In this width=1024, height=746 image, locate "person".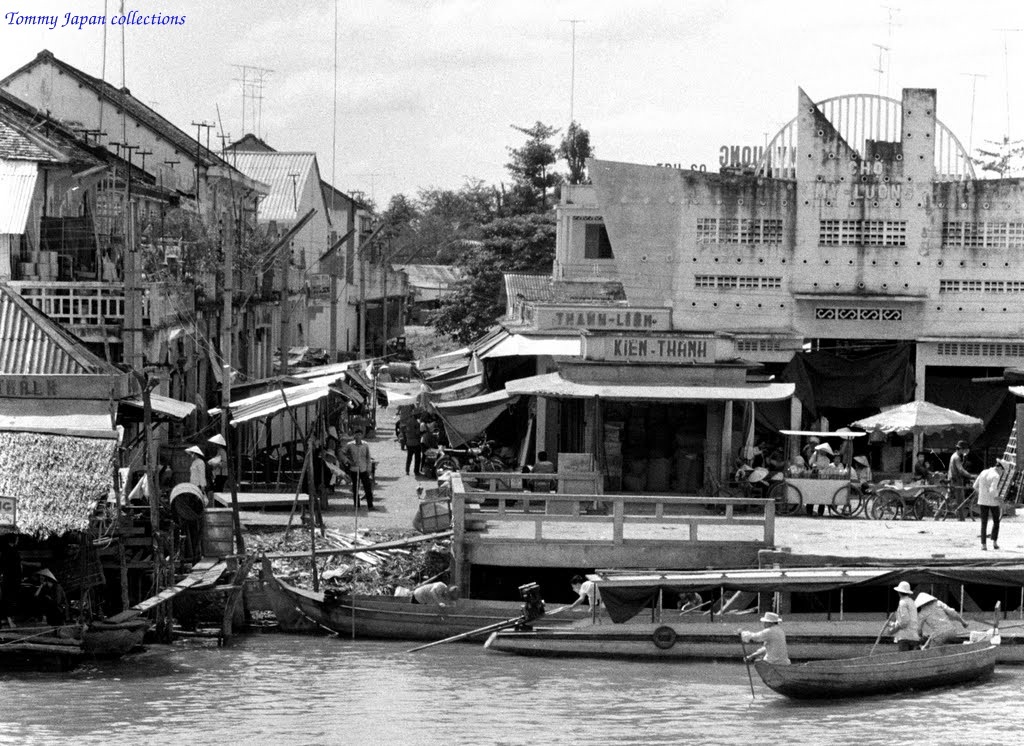
Bounding box: detection(911, 454, 938, 487).
